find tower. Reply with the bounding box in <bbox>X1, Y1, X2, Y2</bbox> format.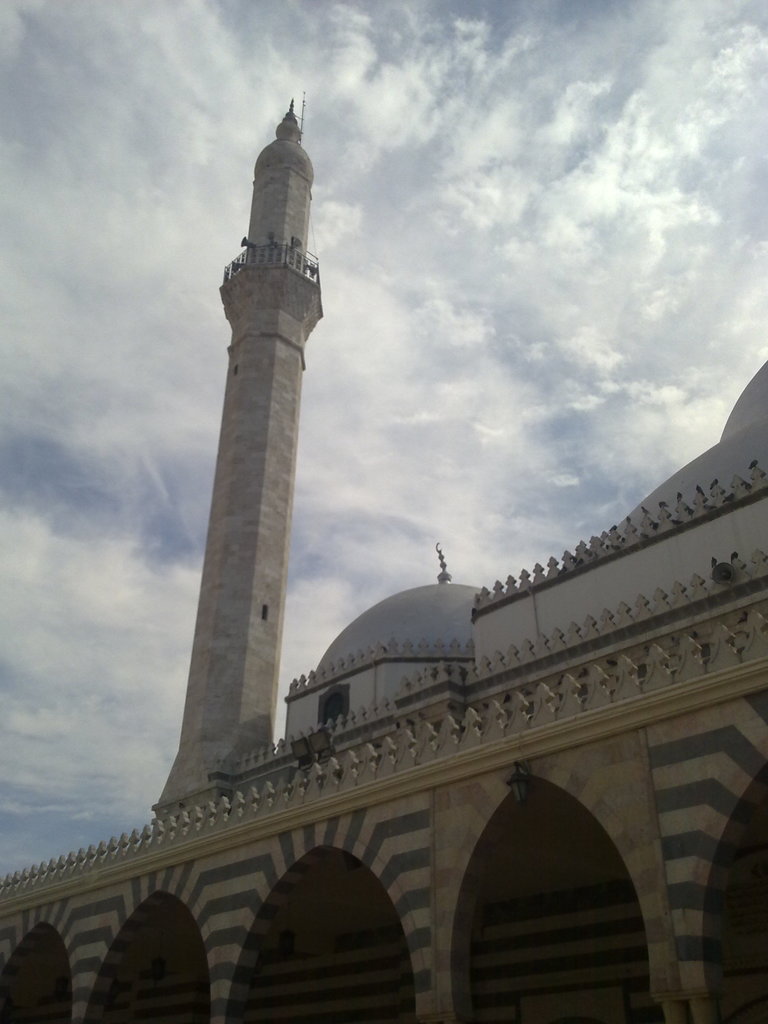
<bbox>147, 98, 326, 815</bbox>.
